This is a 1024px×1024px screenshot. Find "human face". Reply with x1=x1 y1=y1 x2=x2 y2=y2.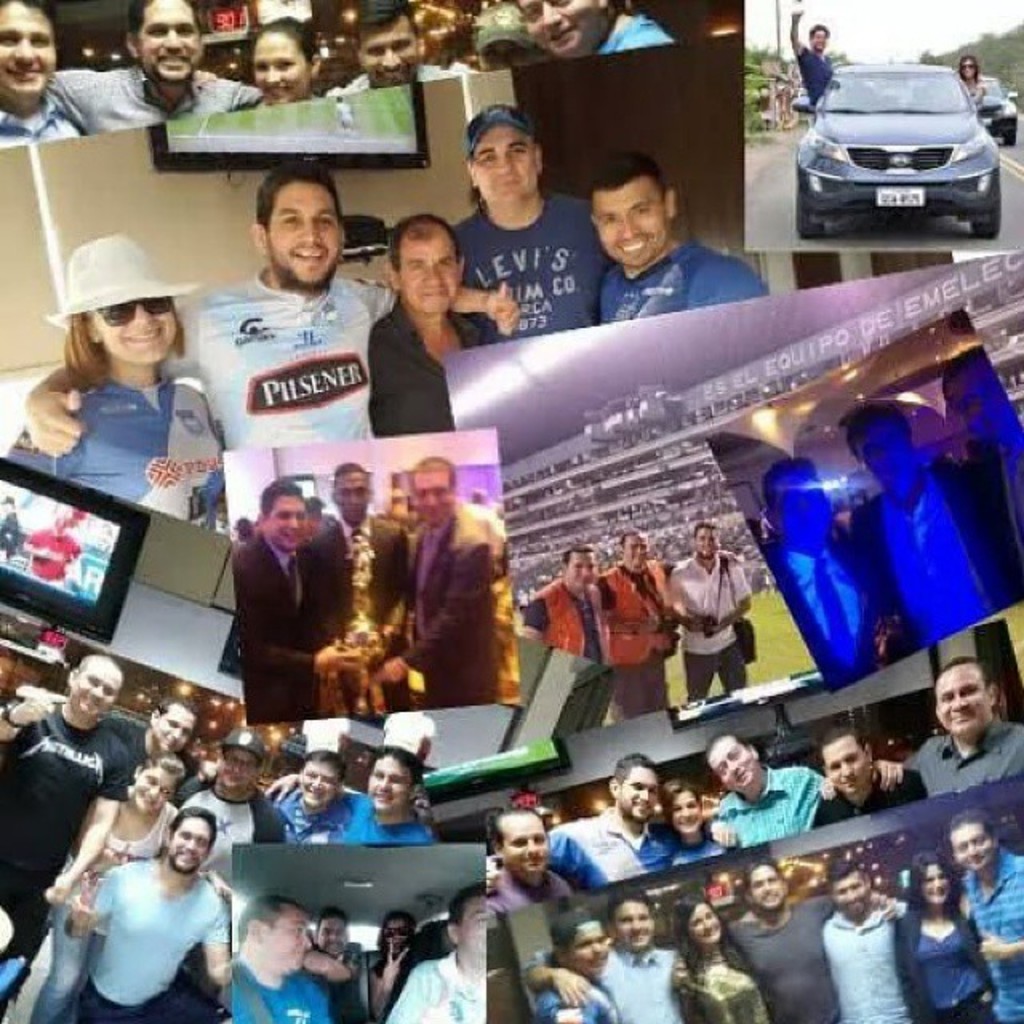
x1=918 y1=864 x2=949 y2=907.
